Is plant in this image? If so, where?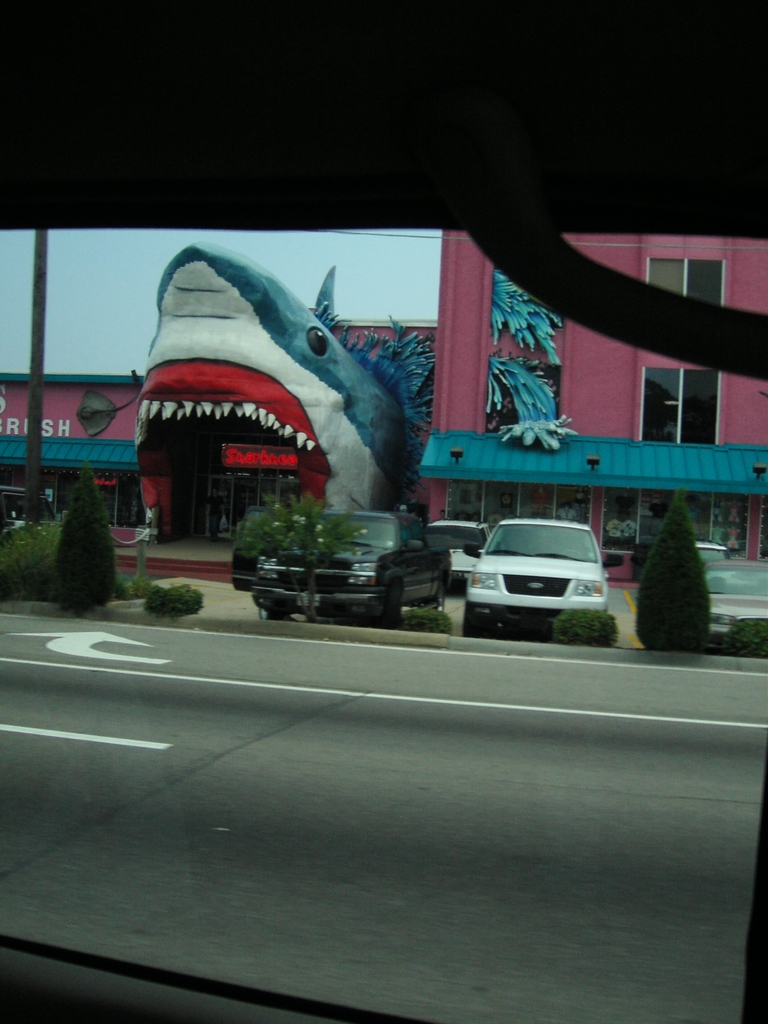
Yes, at <box>232,490,368,621</box>.
